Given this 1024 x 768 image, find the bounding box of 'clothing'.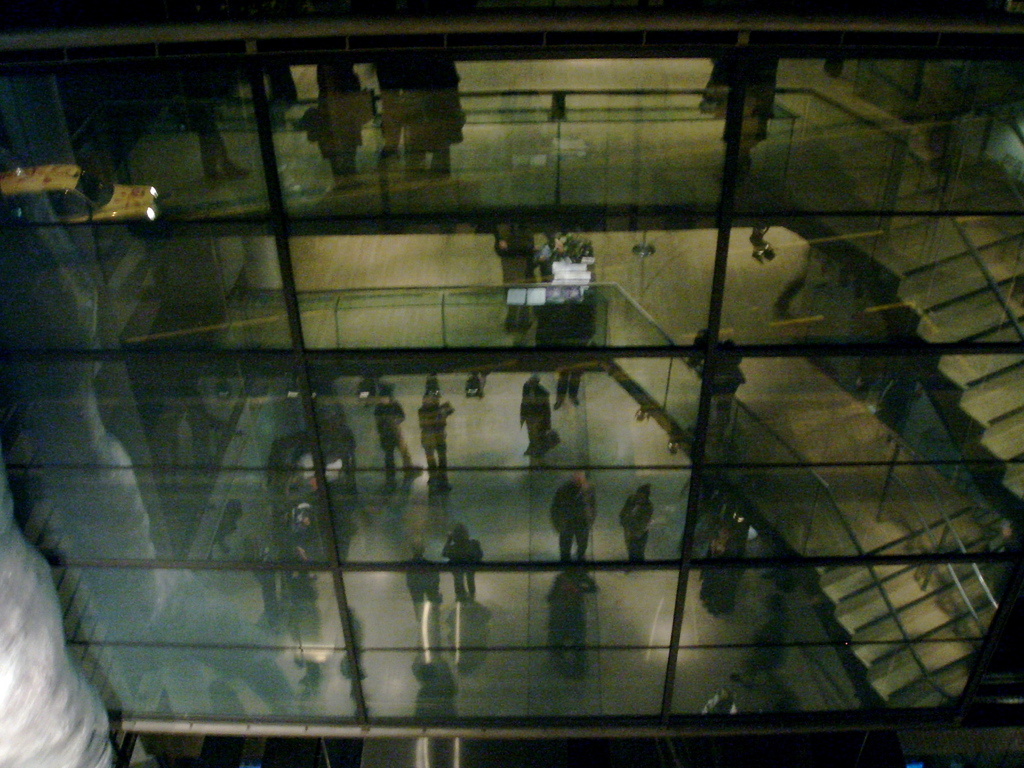
{"left": 539, "top": 563, "right": 598, "bottom": 668}.
